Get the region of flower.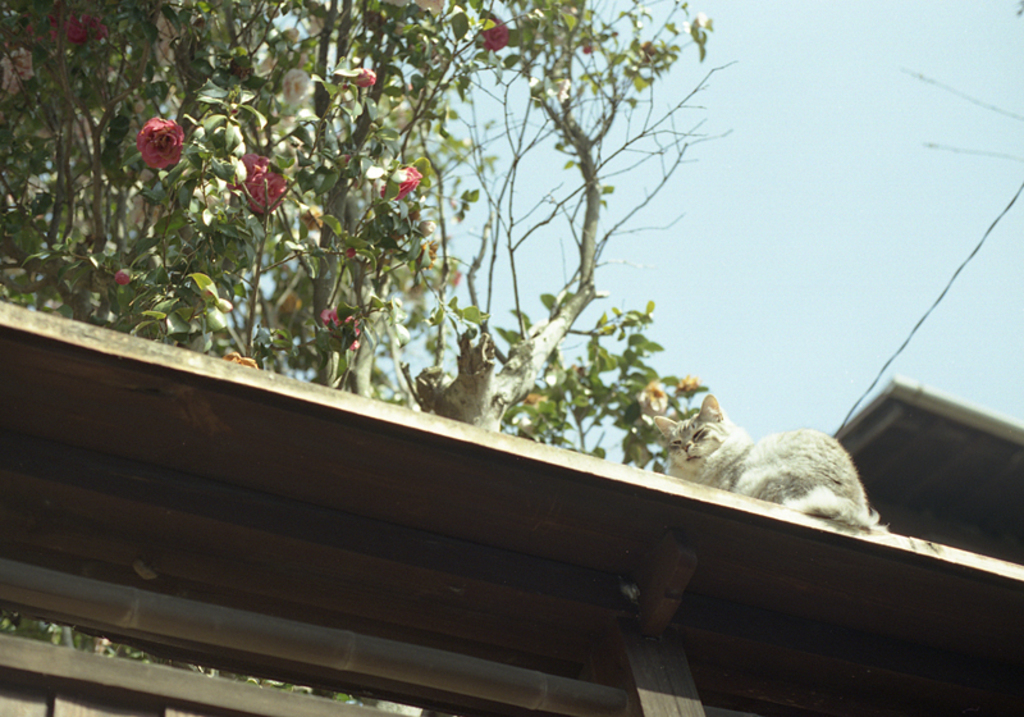
(374,157,433,201).
